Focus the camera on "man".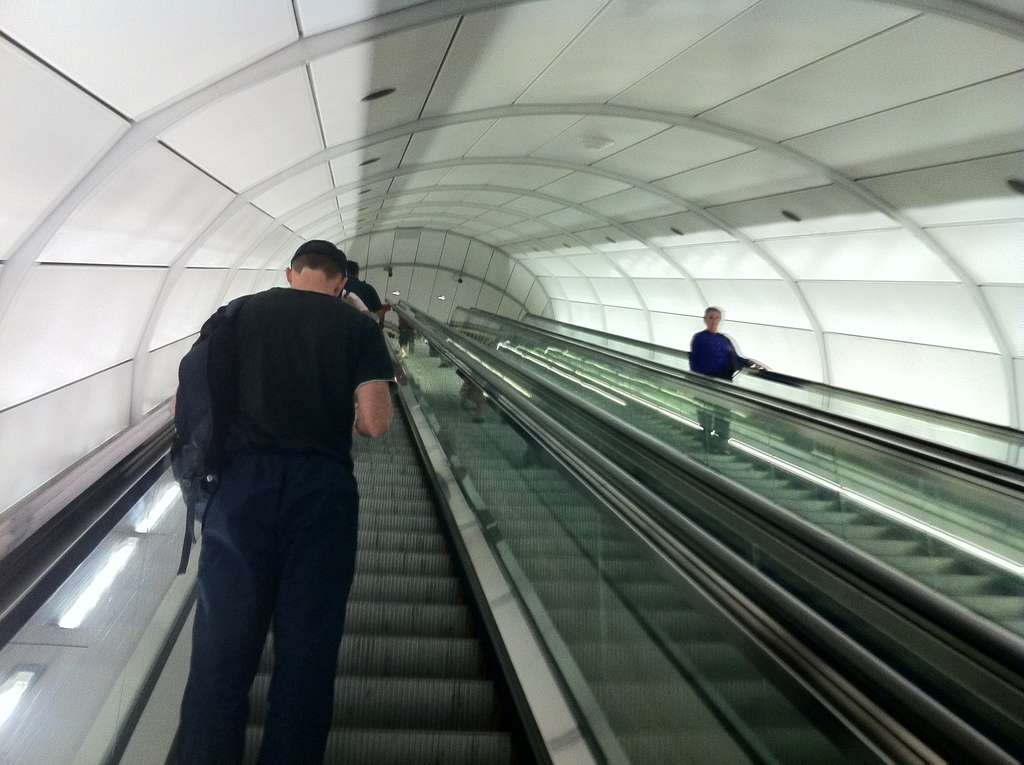
Focus region: (left=330, top=286, right=365, bottom=312).
